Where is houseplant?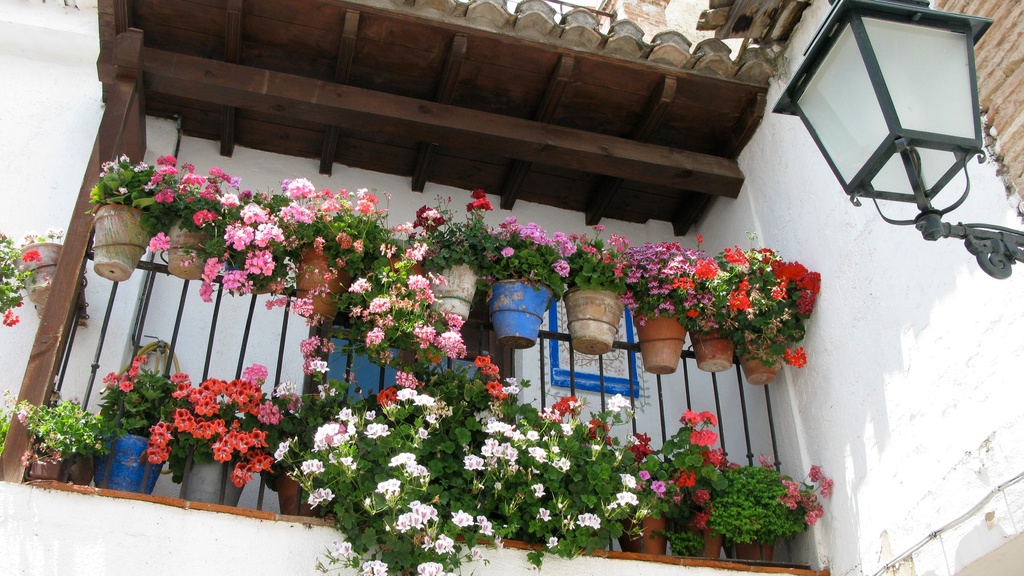
(x1=483, y1=224, x2=575, y2=349).
